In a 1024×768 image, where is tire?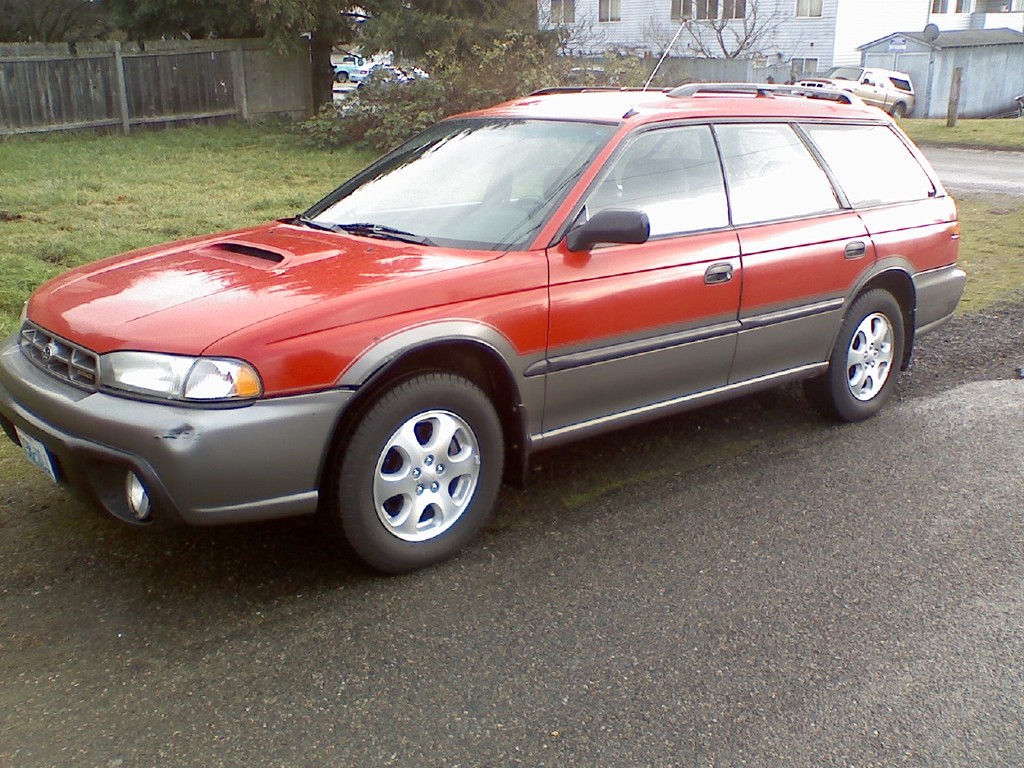
bbox=(887, 104, 905, 118).
